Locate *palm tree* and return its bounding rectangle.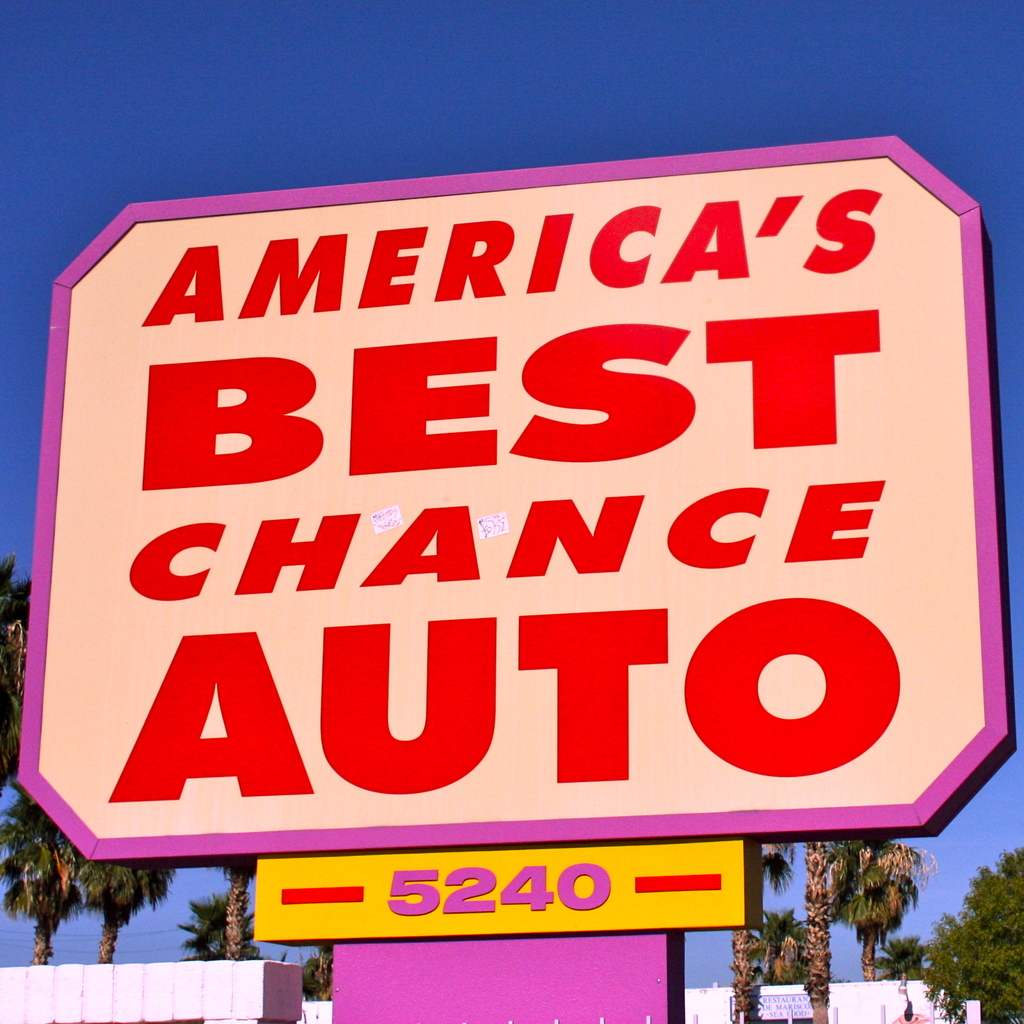
[left=293, top=944, right=333, bottom=1009].
